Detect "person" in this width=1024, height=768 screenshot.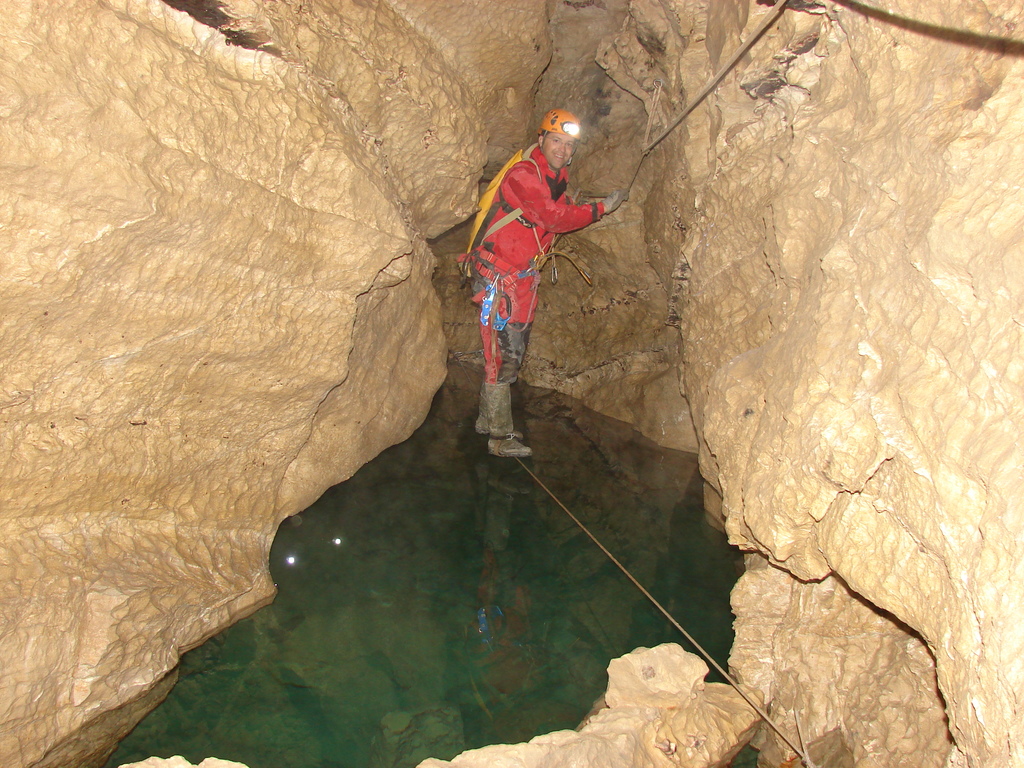
Detection: (460, 91, 593, 463).
